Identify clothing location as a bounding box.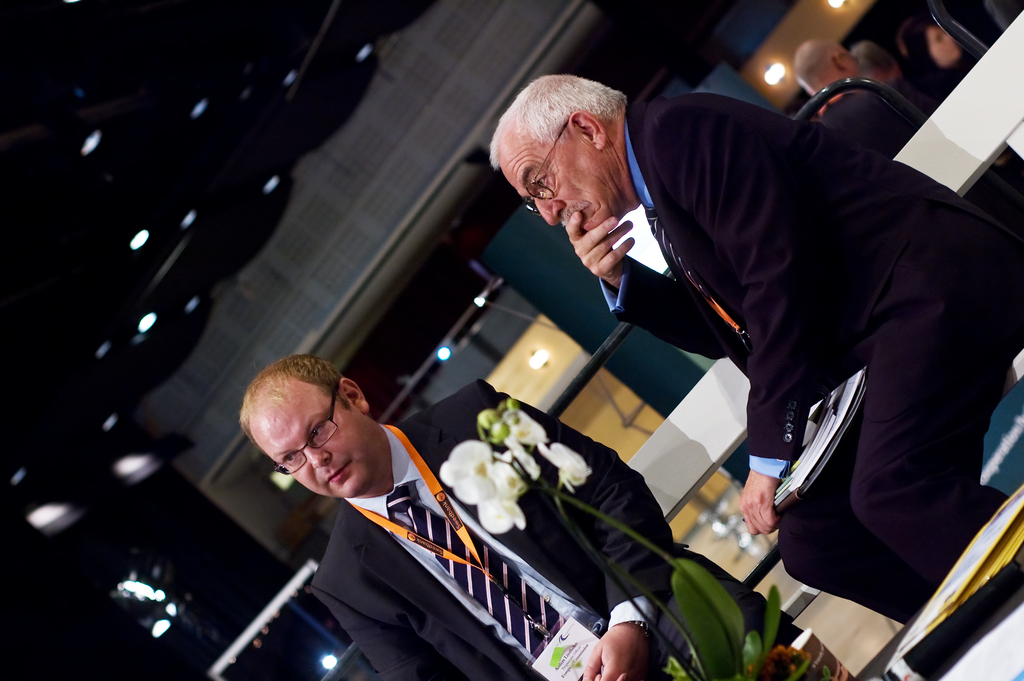
x1=538 y1=44 x2=969 y2=658.
